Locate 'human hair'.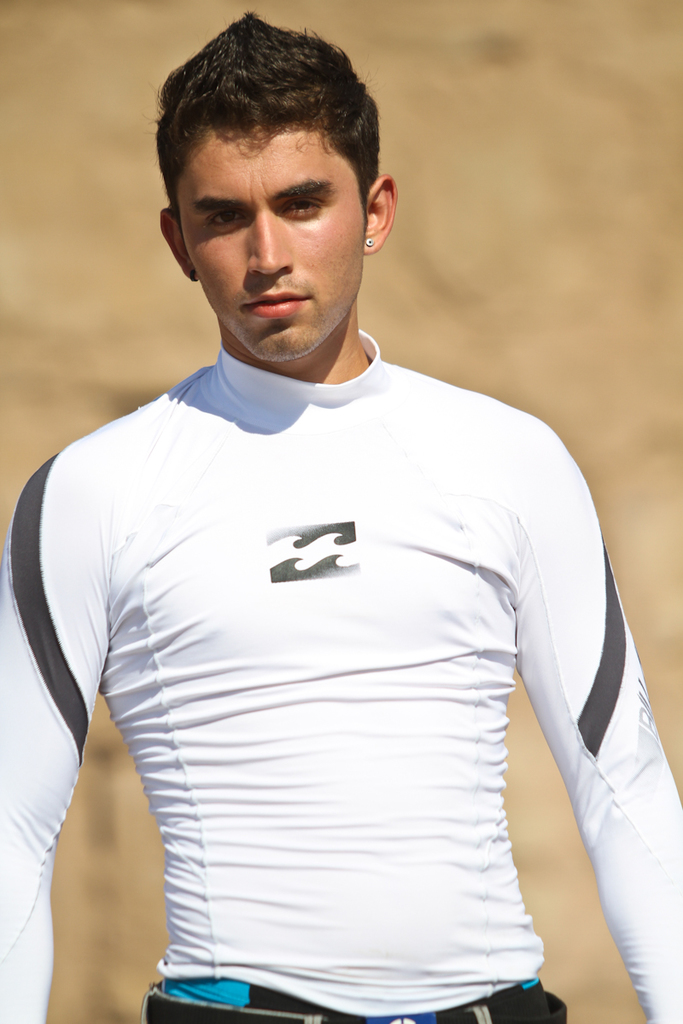
Bounding box: rect(155, 15, 383, 255).
